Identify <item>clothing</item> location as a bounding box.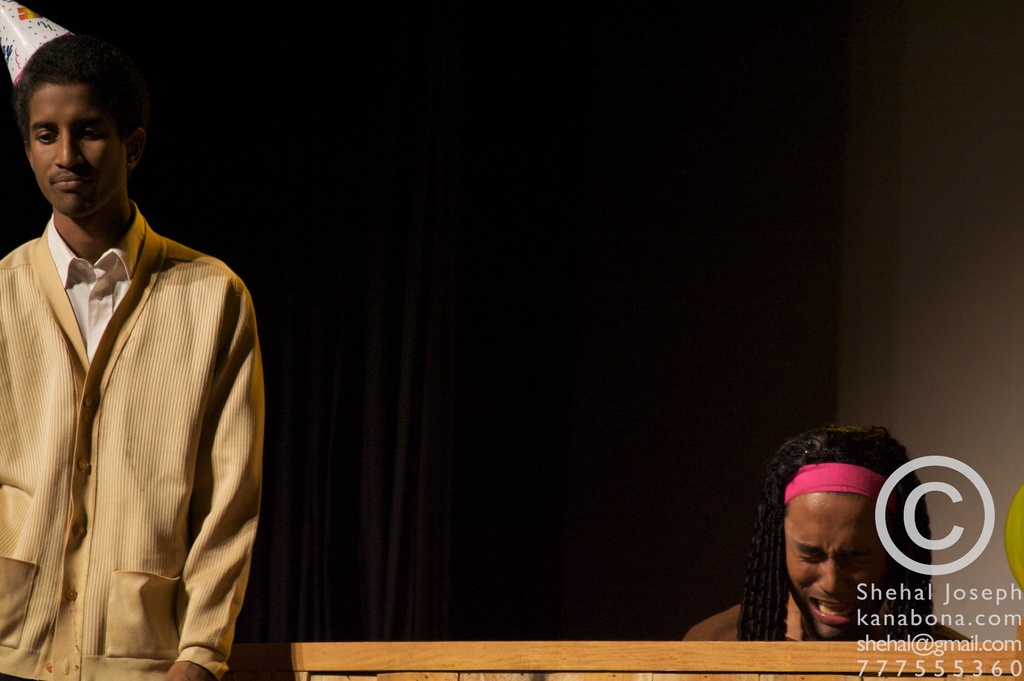
[0,198,266,680].
